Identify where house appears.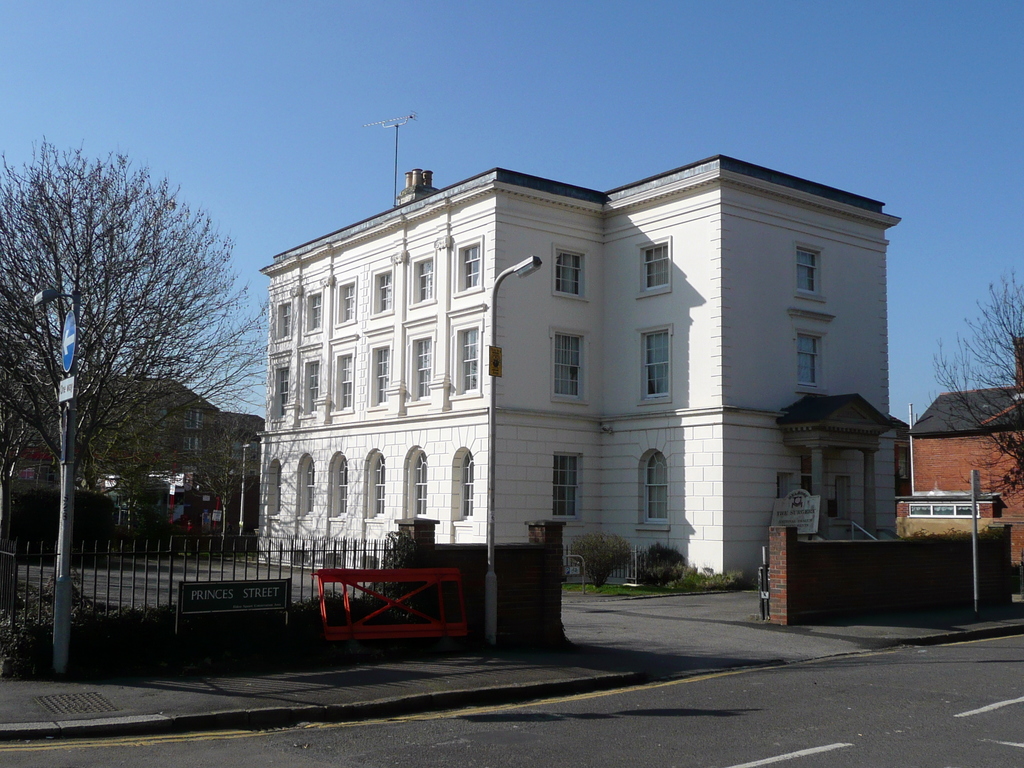
Appears at (x1=240, y1=136, x2=904, y2=617).
